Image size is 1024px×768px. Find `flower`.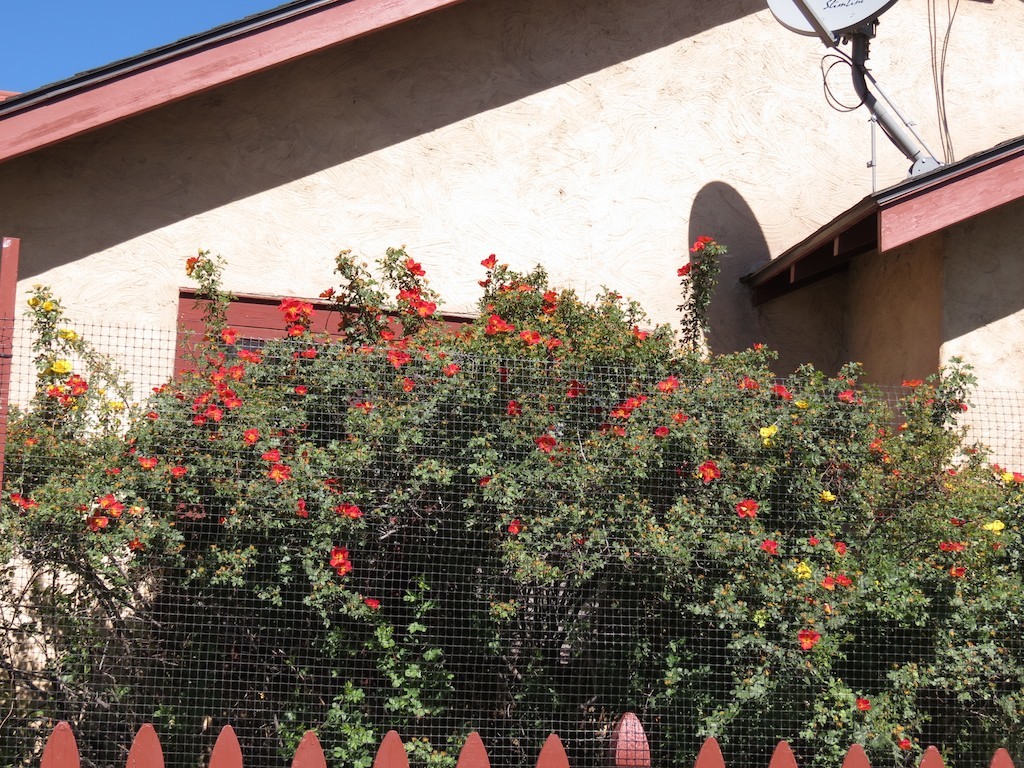
106:469:114:476.
